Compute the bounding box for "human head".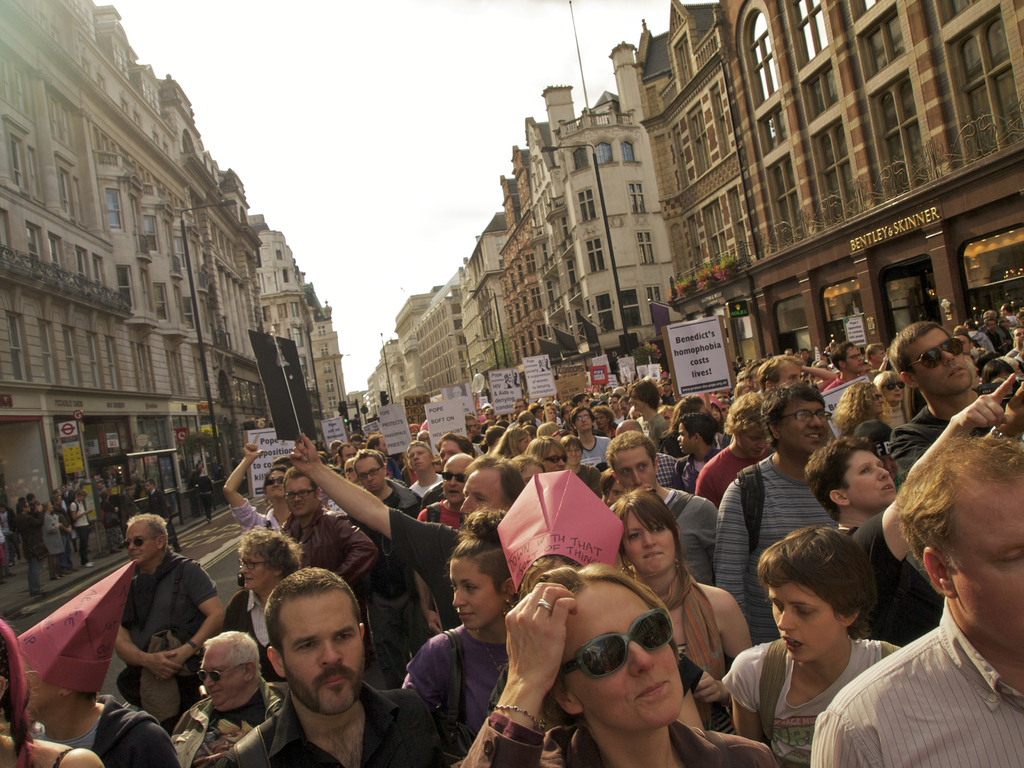
x1=756 y1=526 x2=874 y2=661.
